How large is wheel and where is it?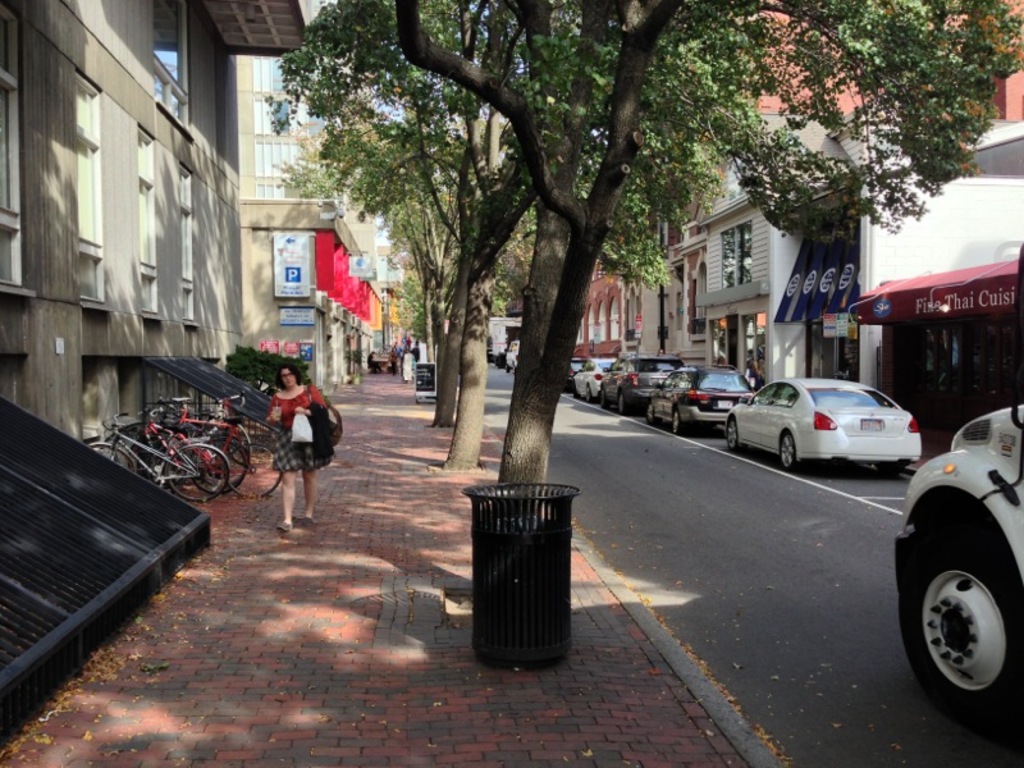
Bounding box: region(646, 402, 662, 420).
